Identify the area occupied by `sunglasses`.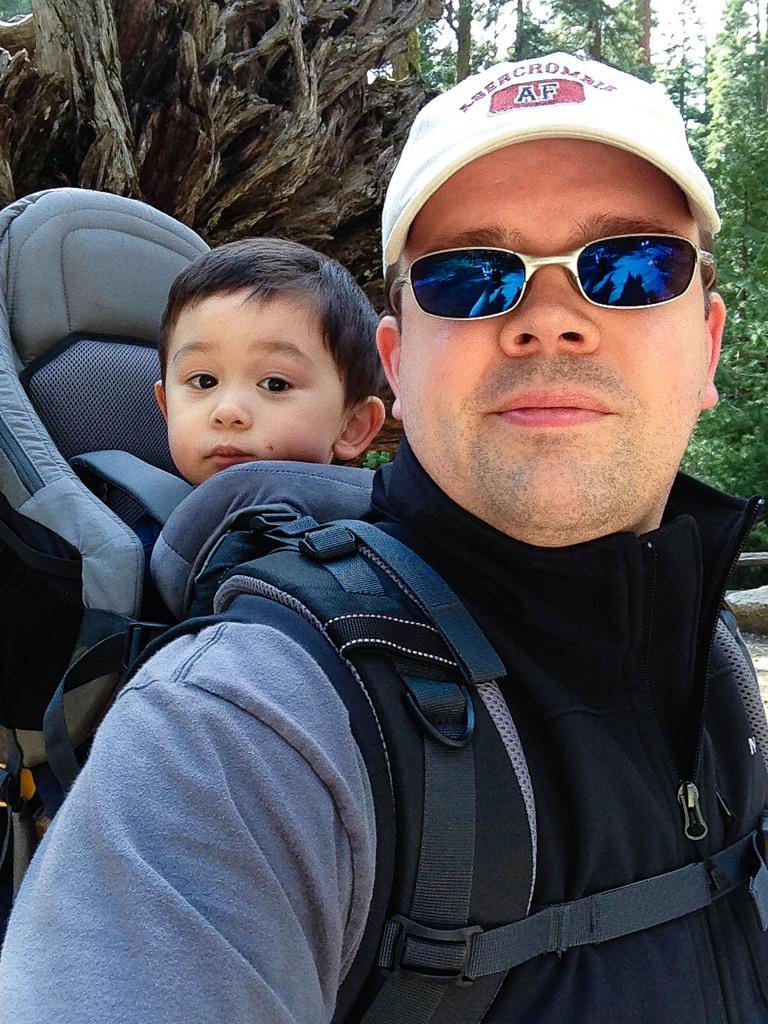
Area: left=390, top=235, right=718, bottom=326.
